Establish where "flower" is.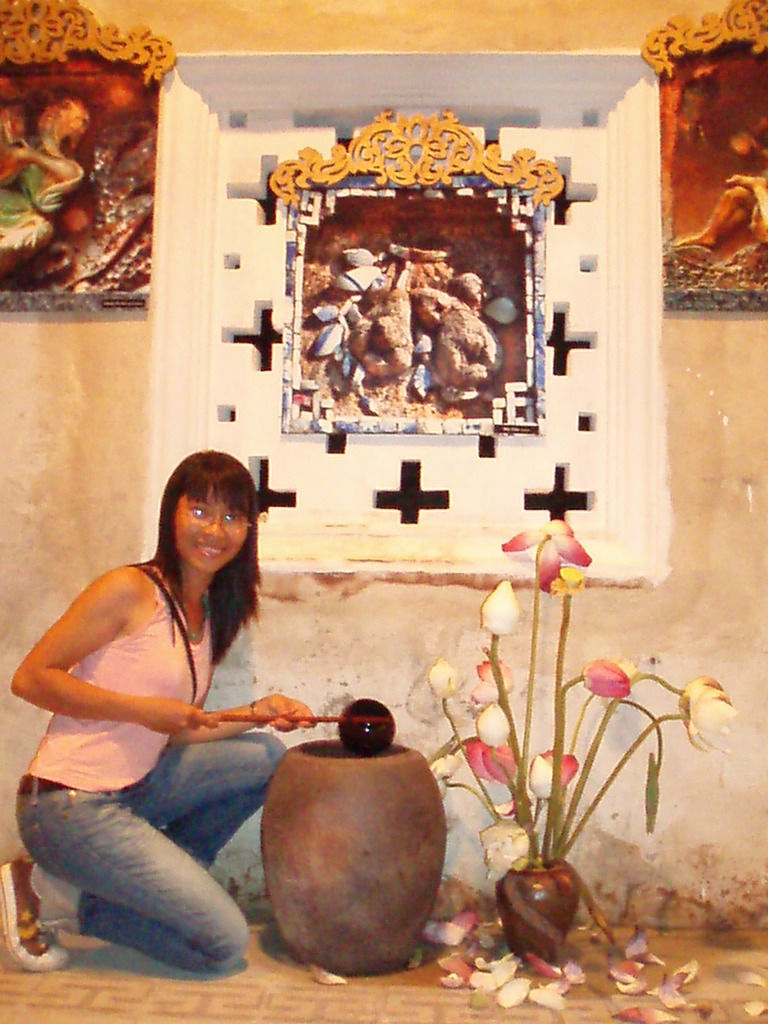
Established at pyautogui.locateOnScreen(577, 653, 641, 699).
